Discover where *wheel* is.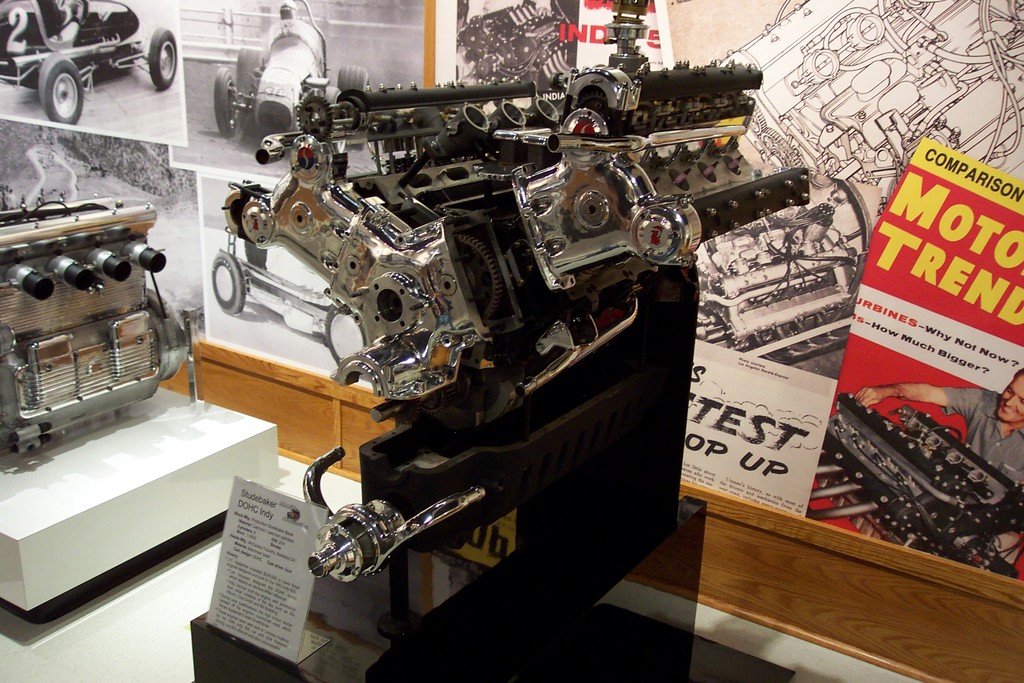
Discovered at select_region(237, 48, 260, 131).
